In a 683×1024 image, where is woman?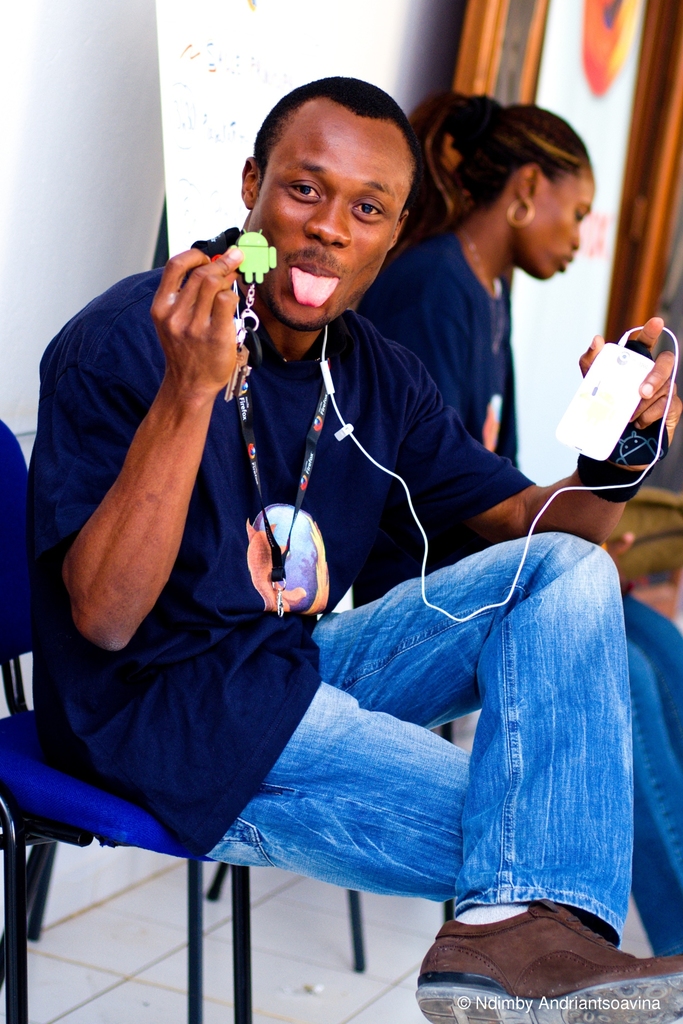
x1=352 y1=88 x2=682 y2=962.
